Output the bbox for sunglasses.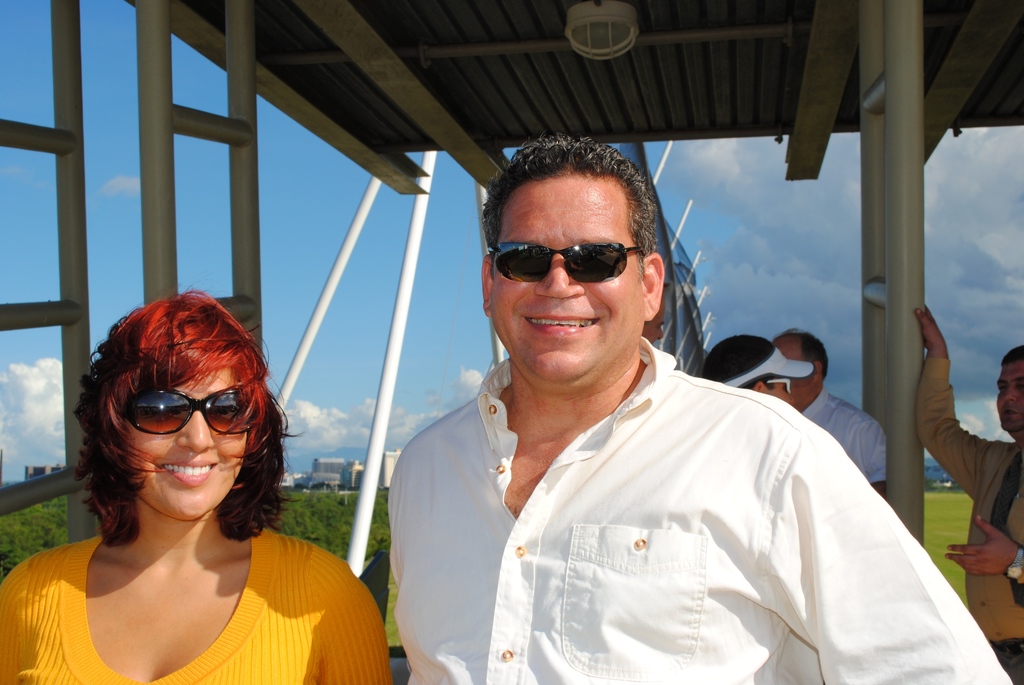
locate(489, 242, 646, 284).
